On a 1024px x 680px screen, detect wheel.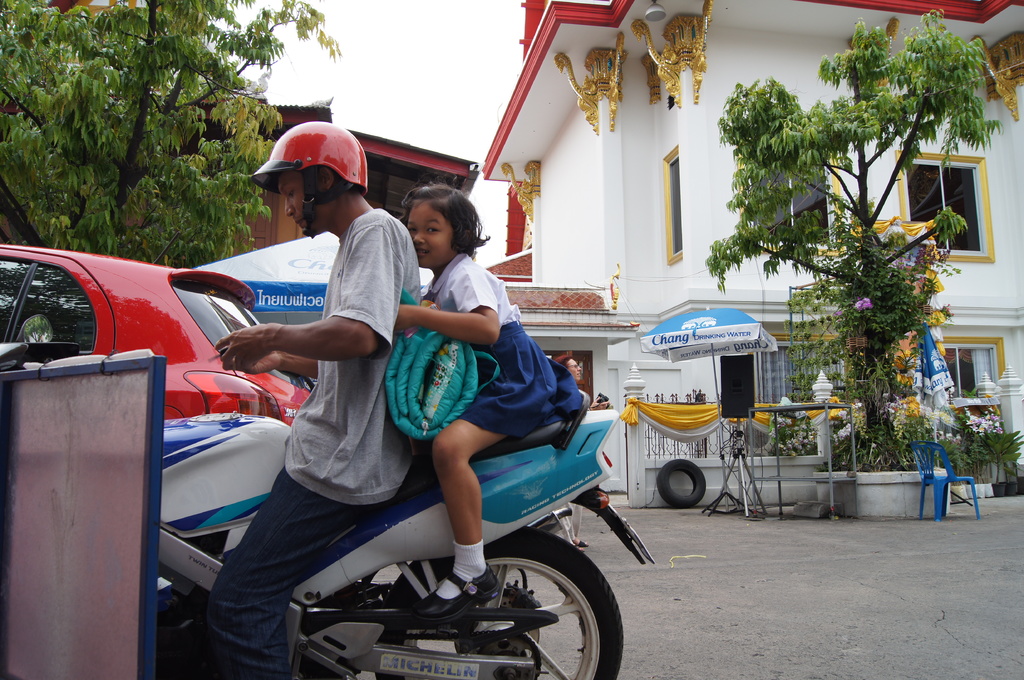
select_region(657, 457, 705, 504).
